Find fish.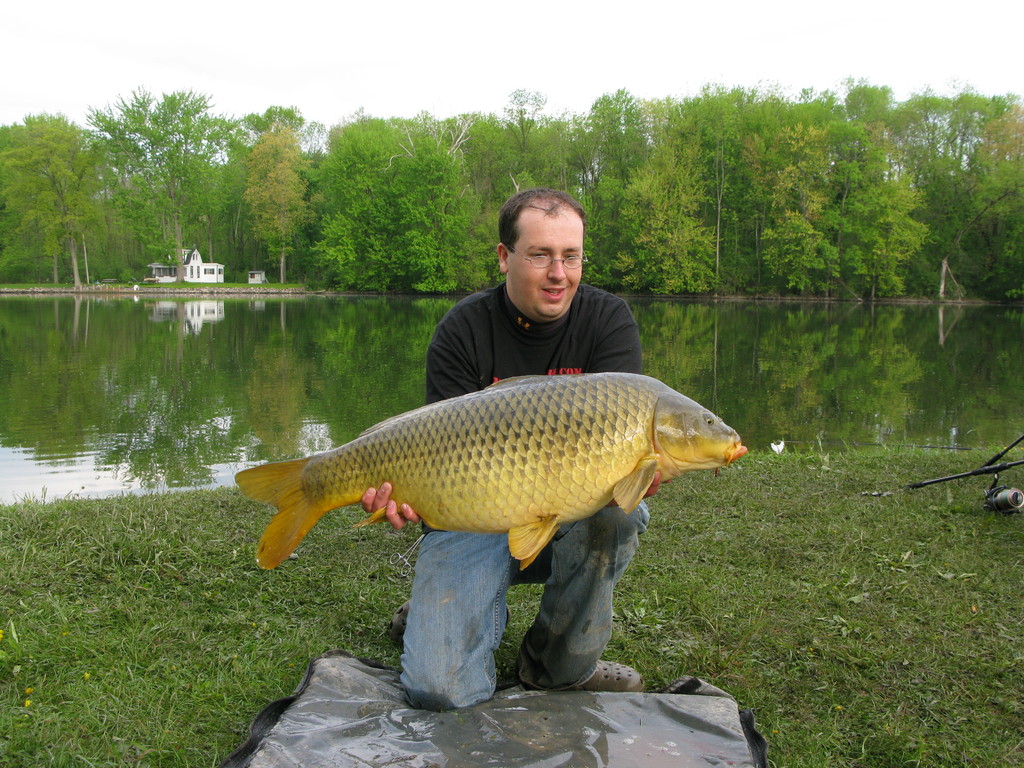
left=225, top=372, right=758, bottom=591.
